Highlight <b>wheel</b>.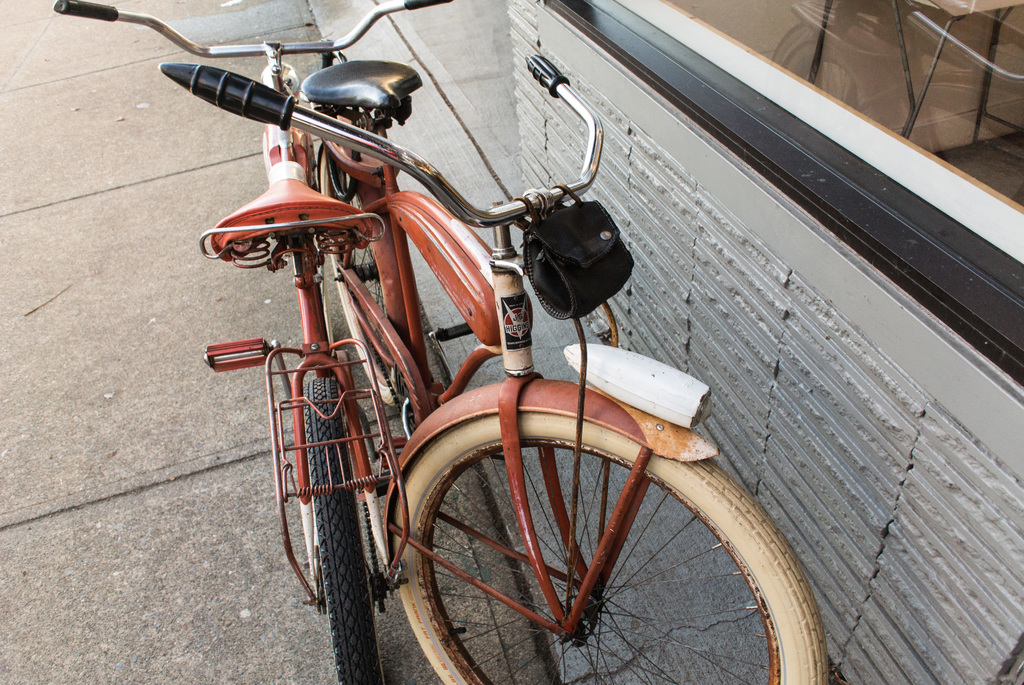
Highlighted region: 369, 405, 789, 669.
